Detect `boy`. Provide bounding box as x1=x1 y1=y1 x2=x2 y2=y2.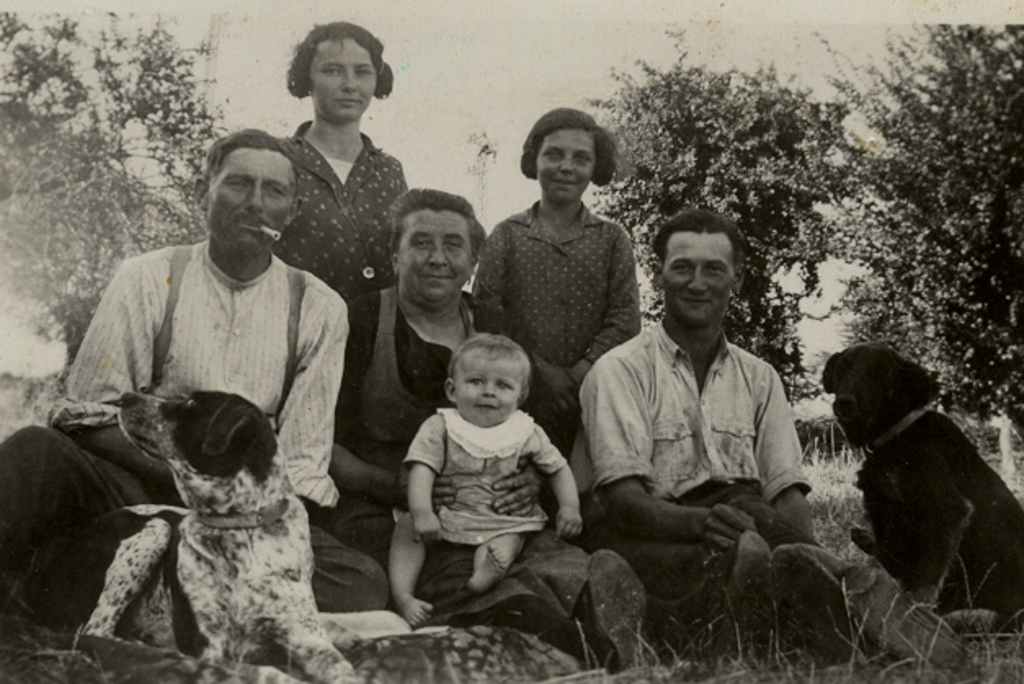
x1=389 y1=333 x2=583 y2=627.
